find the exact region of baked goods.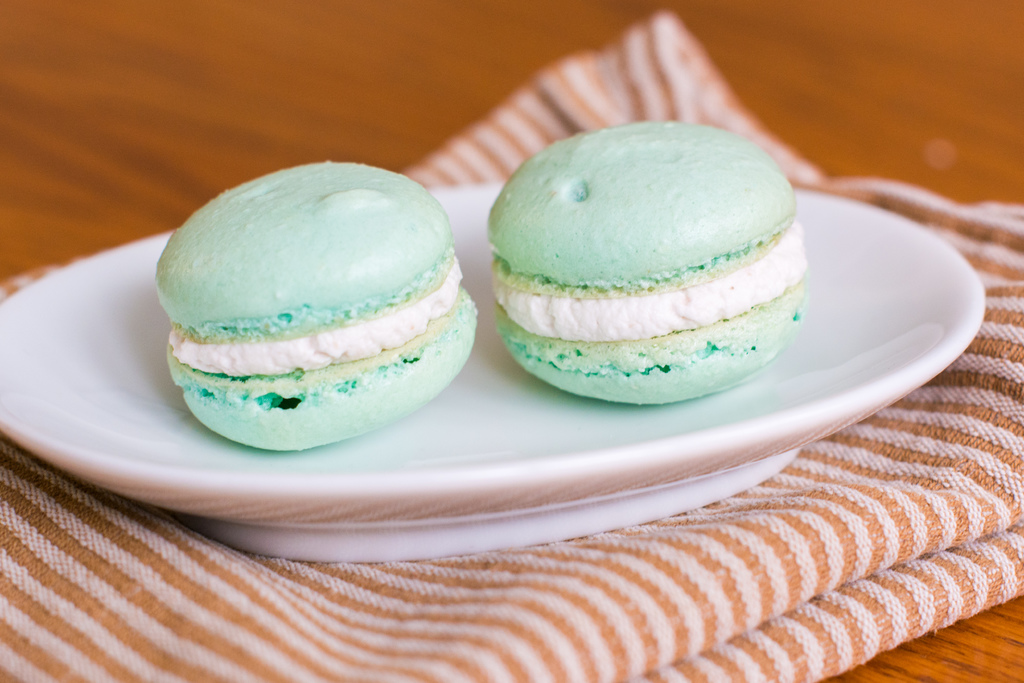
Exact region: left=150, top=162, right=477, bottom=450.
